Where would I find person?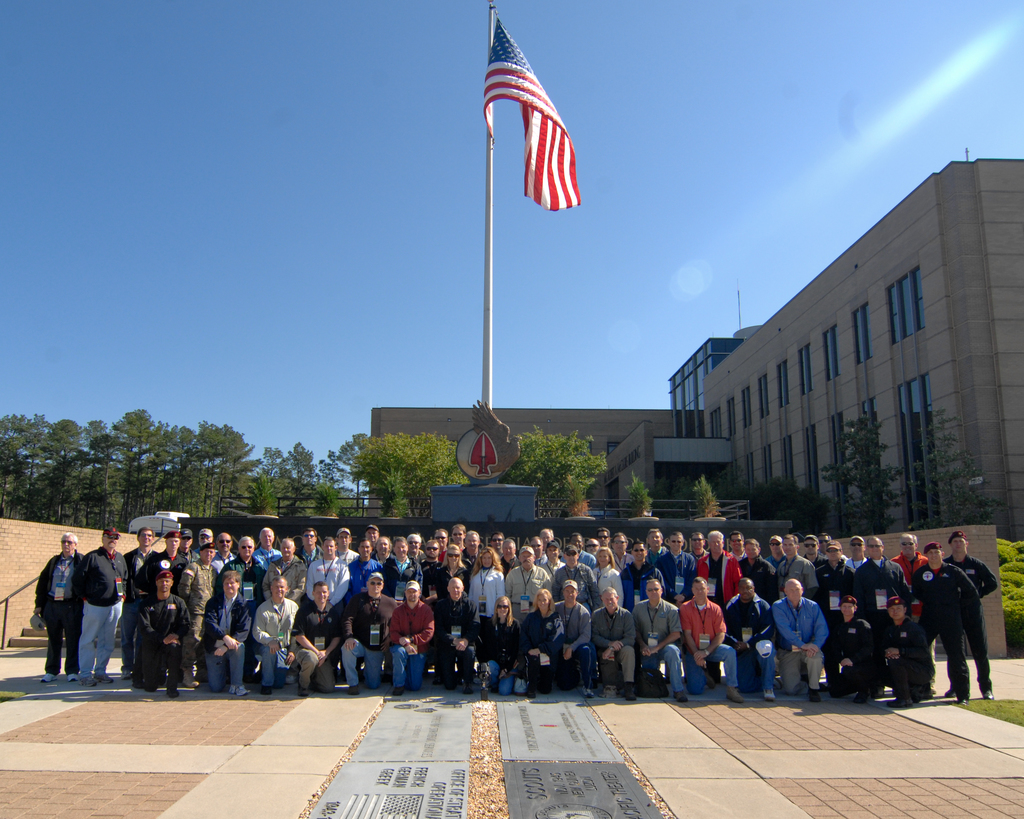
At 428/574/475/685.
